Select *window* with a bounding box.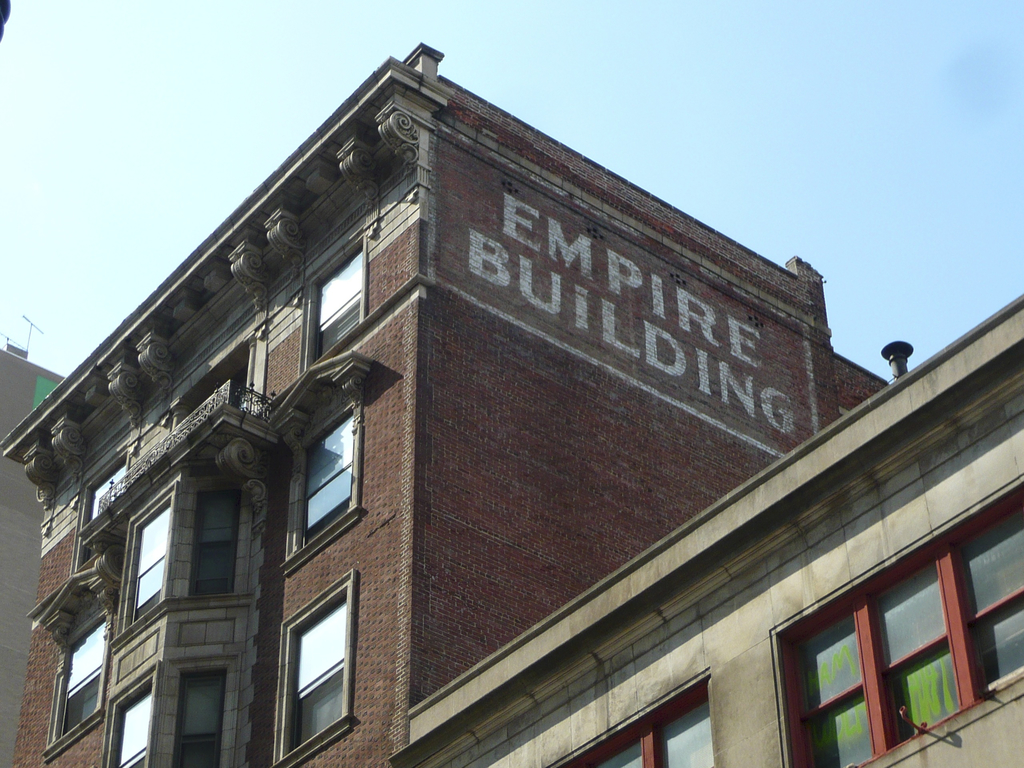
l=278, t=590, r=348, b=762.
